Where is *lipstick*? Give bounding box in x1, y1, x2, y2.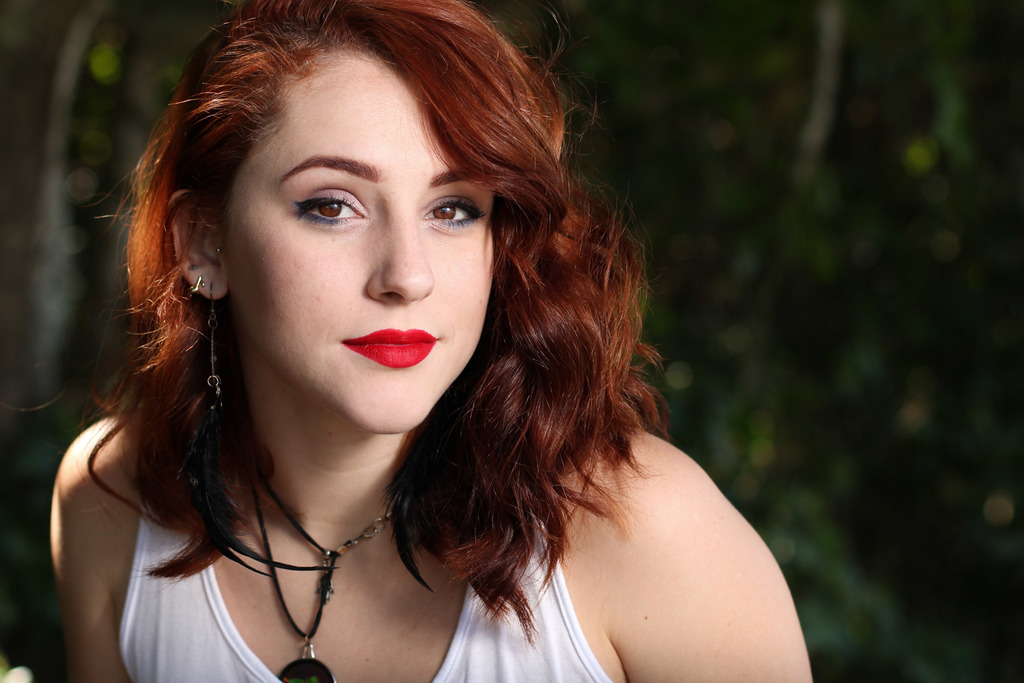
335, 328, 439, 370.
